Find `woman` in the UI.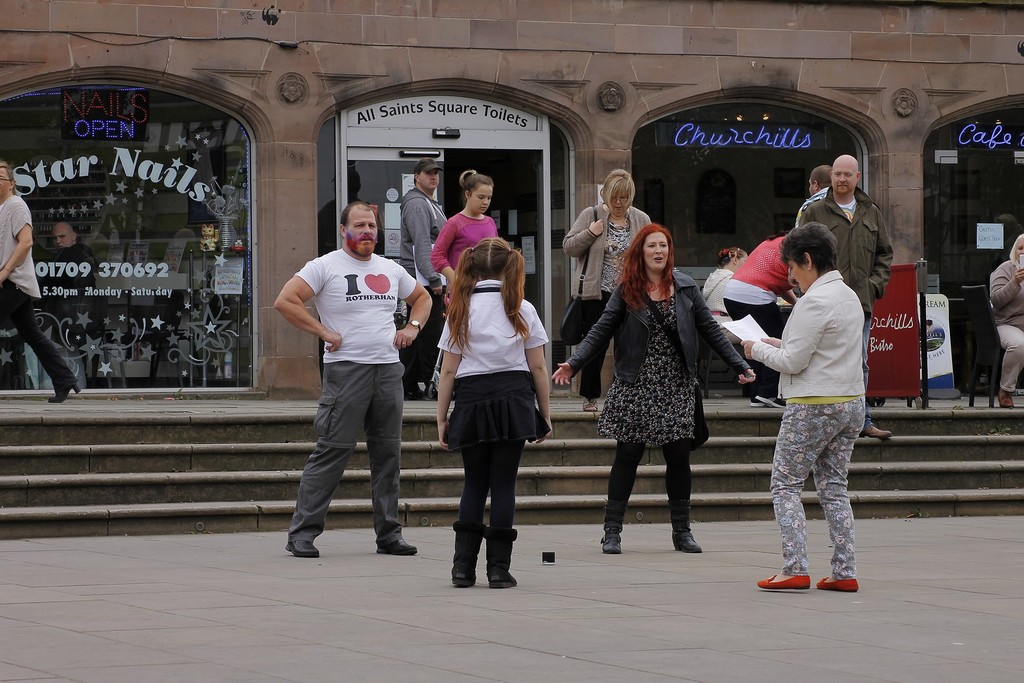
UI element at detection(430, 168, 499, 290).
